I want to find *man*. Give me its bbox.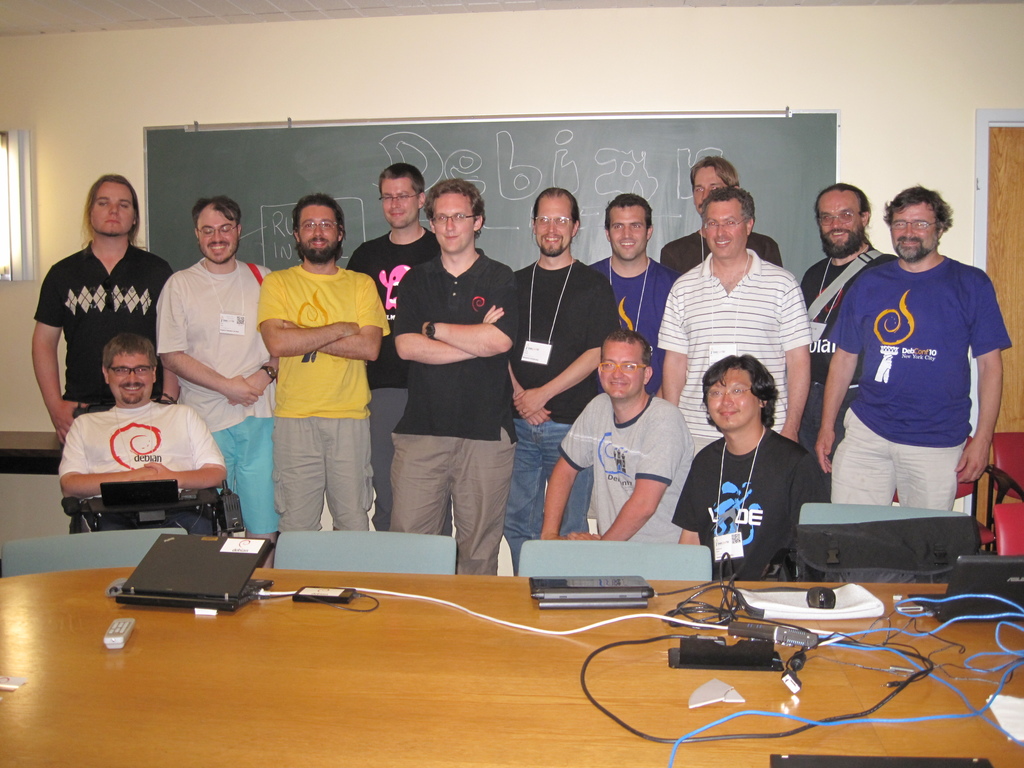
802 186 895 589.
